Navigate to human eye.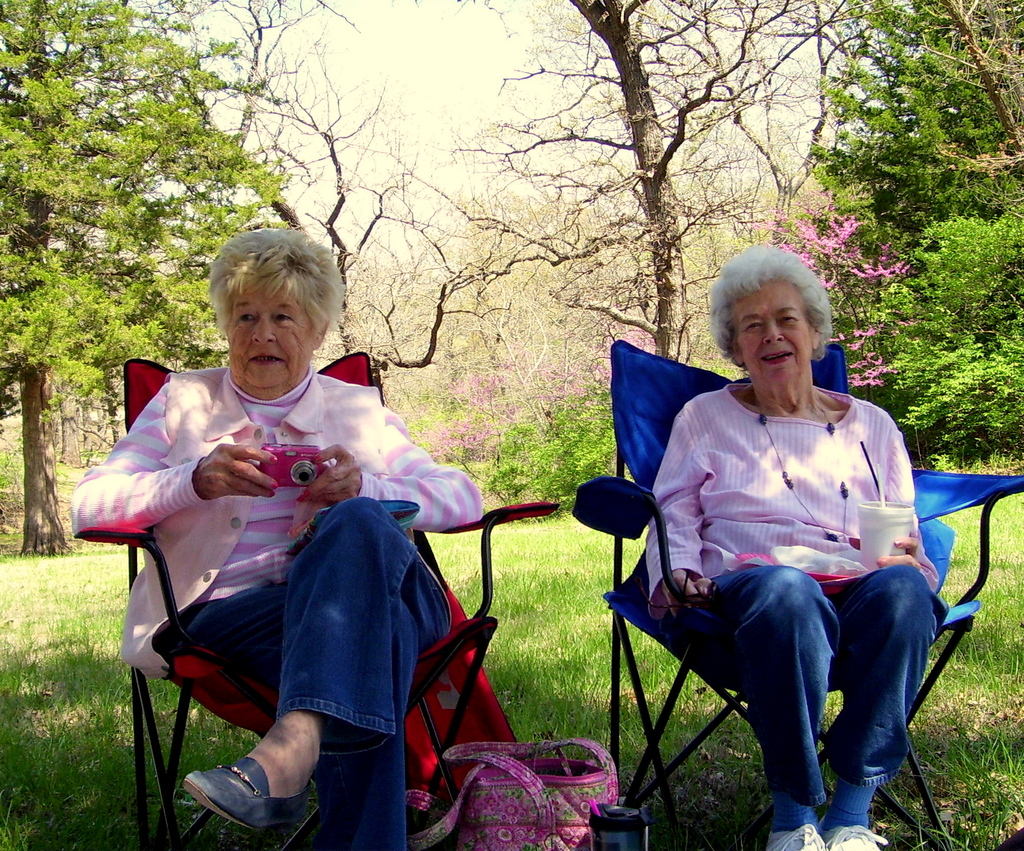
Navigation target: 237/305/257/324.
